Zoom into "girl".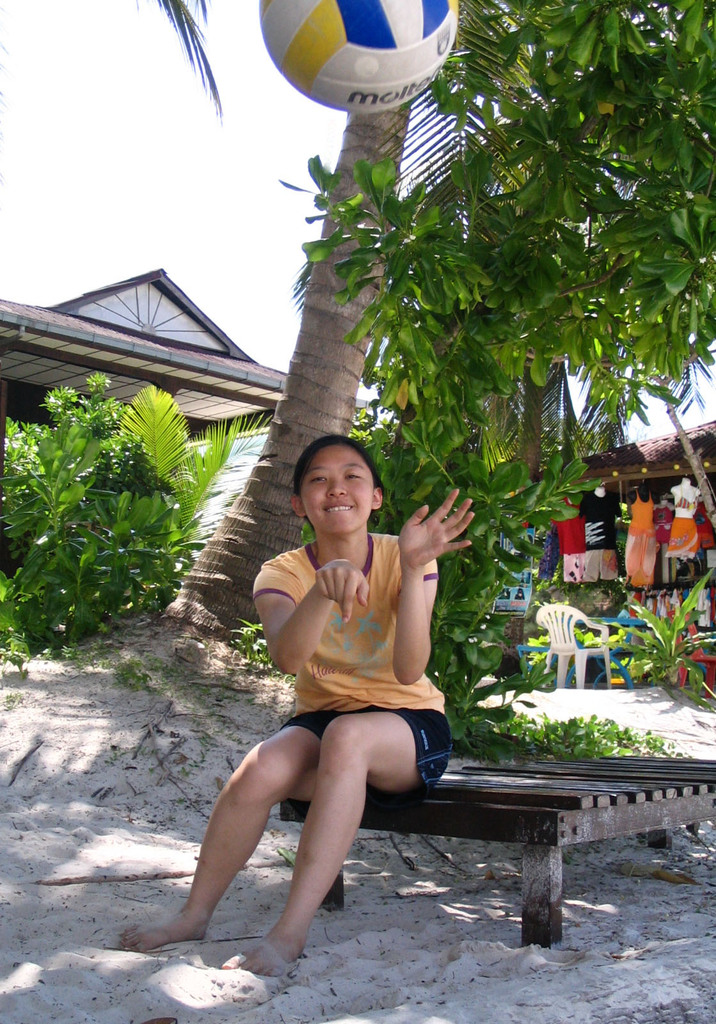
Zoom target: pyautogui.locateOnScreen(119, 435, 475, 977).
